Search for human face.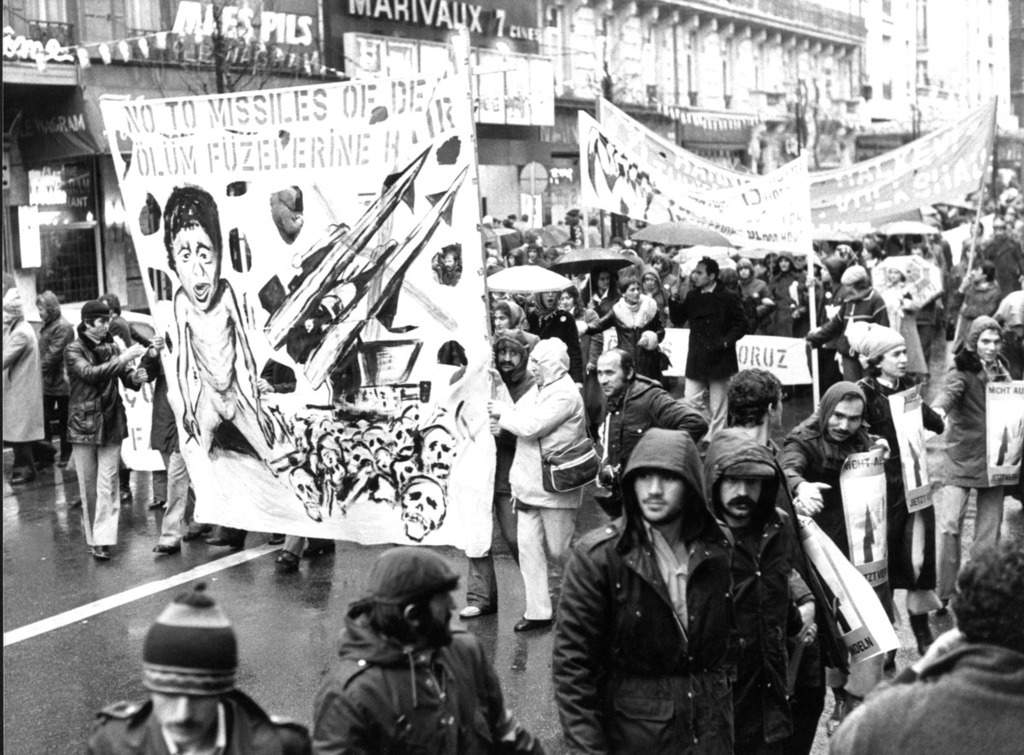
Found at 860 249 870 258.
